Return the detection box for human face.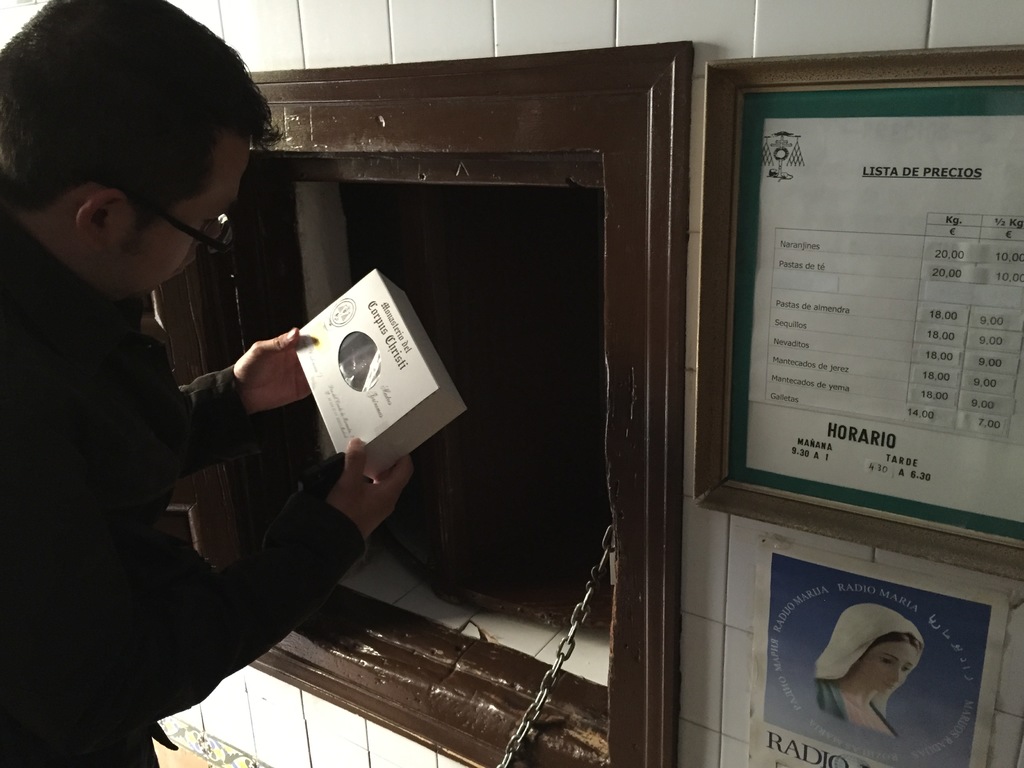
(858,642,920,695).
